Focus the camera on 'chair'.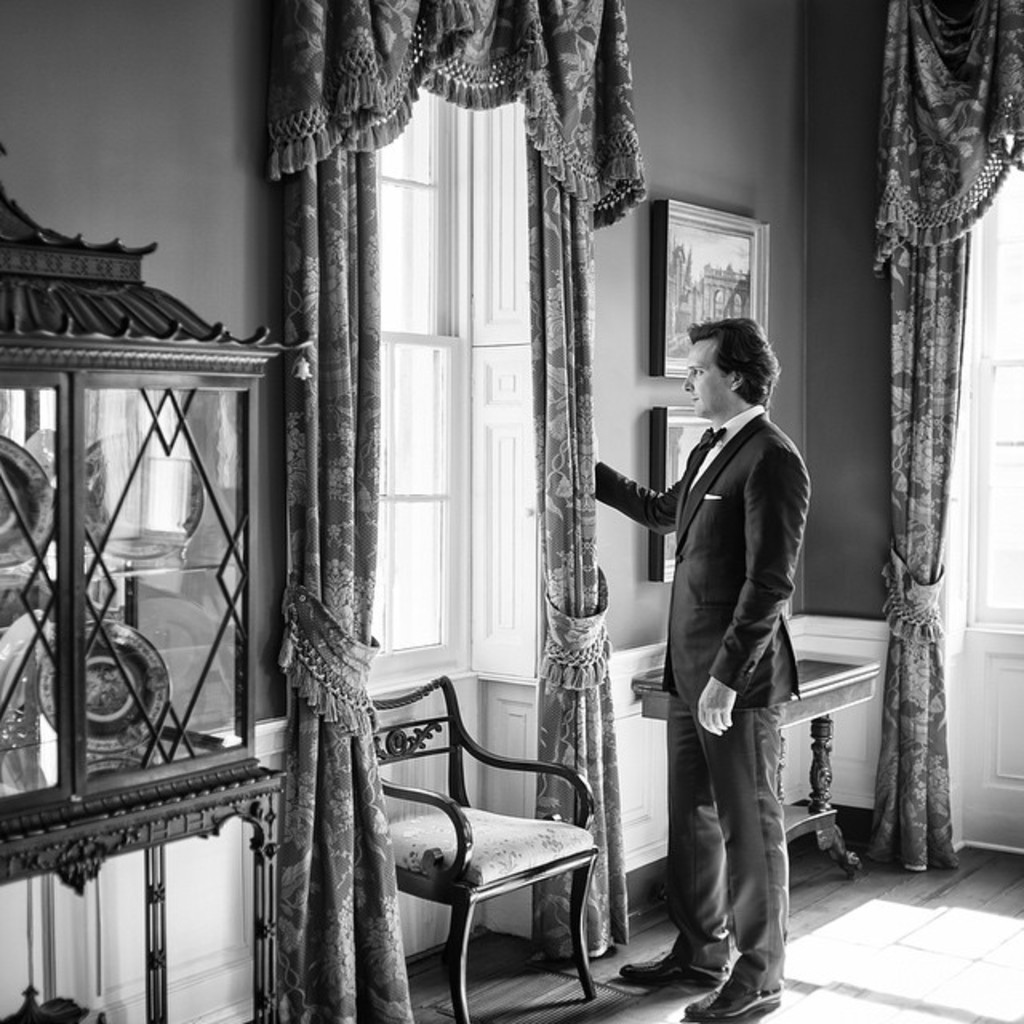
Focus region: (left=373, top=688, right=622, bottom=1011).
